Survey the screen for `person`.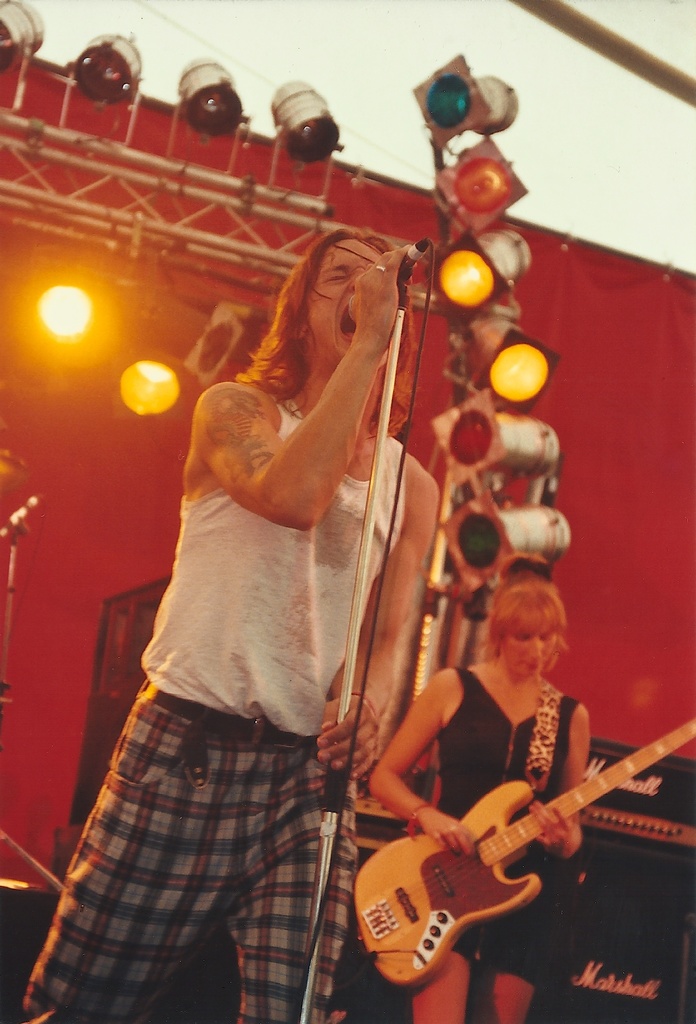
Survey found: x1=124, y1=162, x2=485, y2=1023.
